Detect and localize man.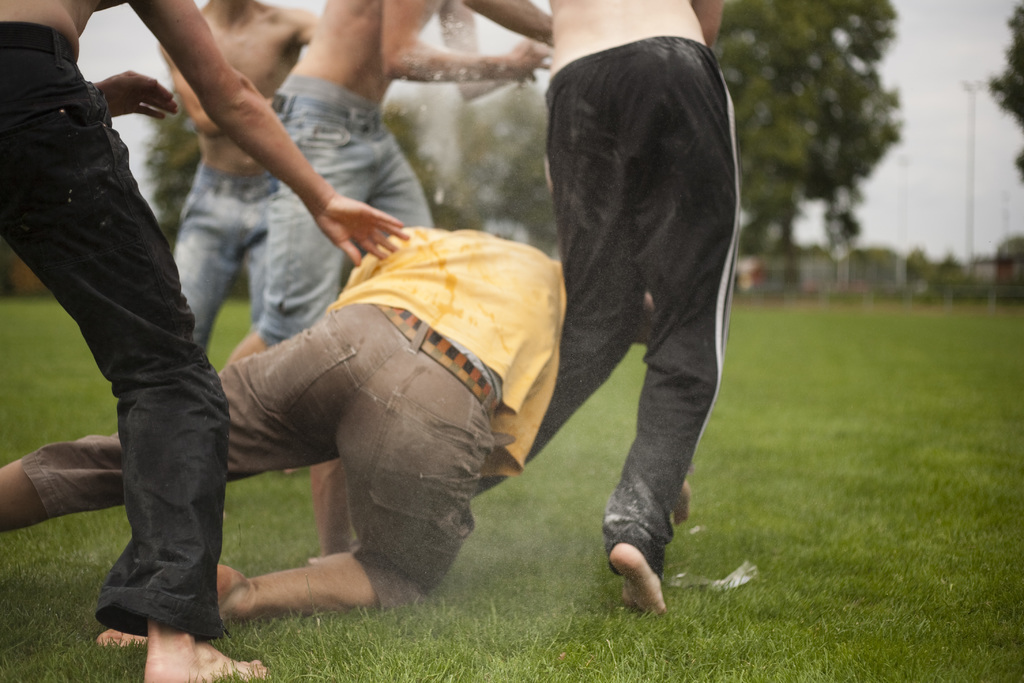
Localized at 220:0:555:368.
